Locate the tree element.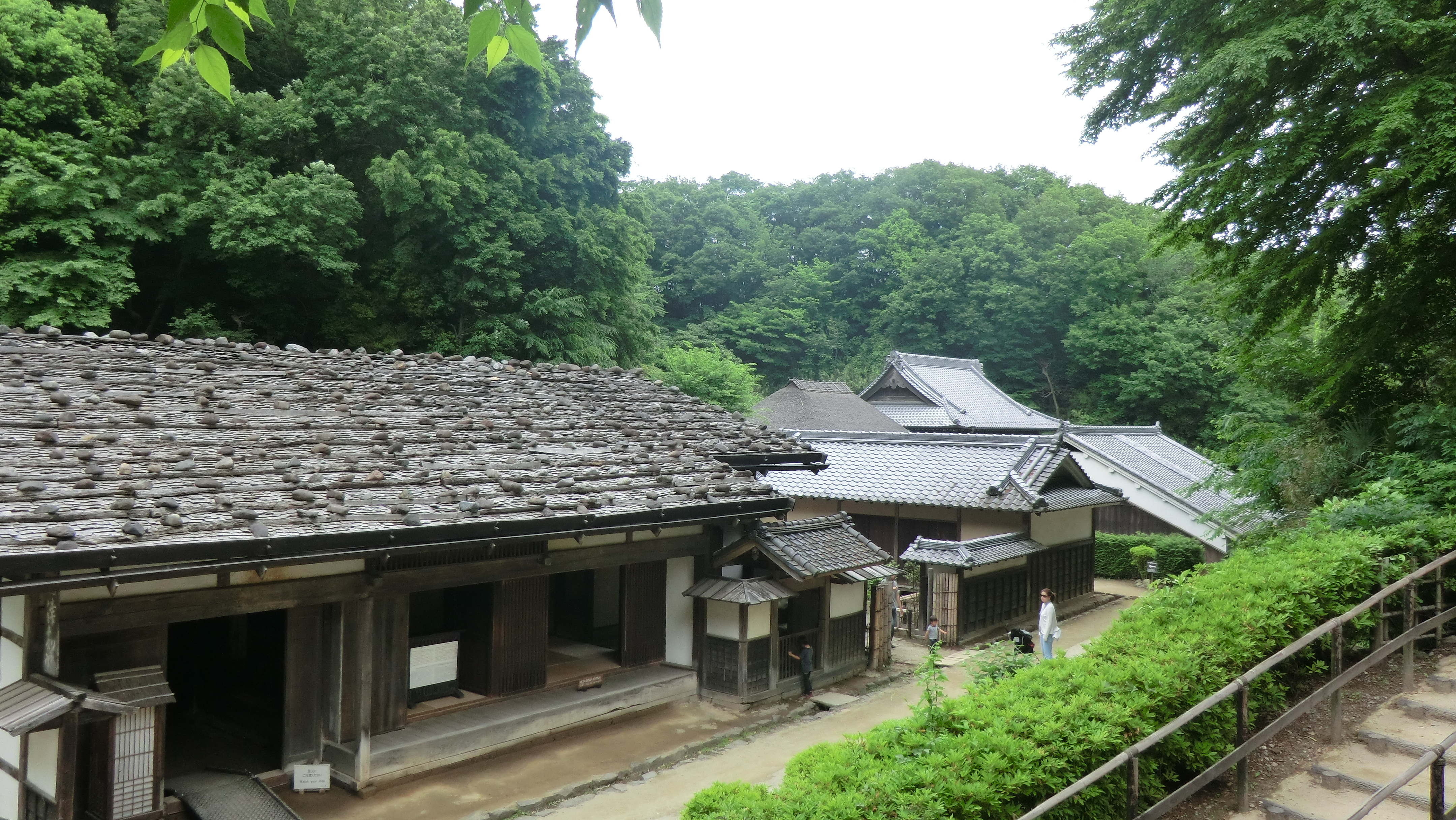
Element bbox: [7, 11, 232, 116].
